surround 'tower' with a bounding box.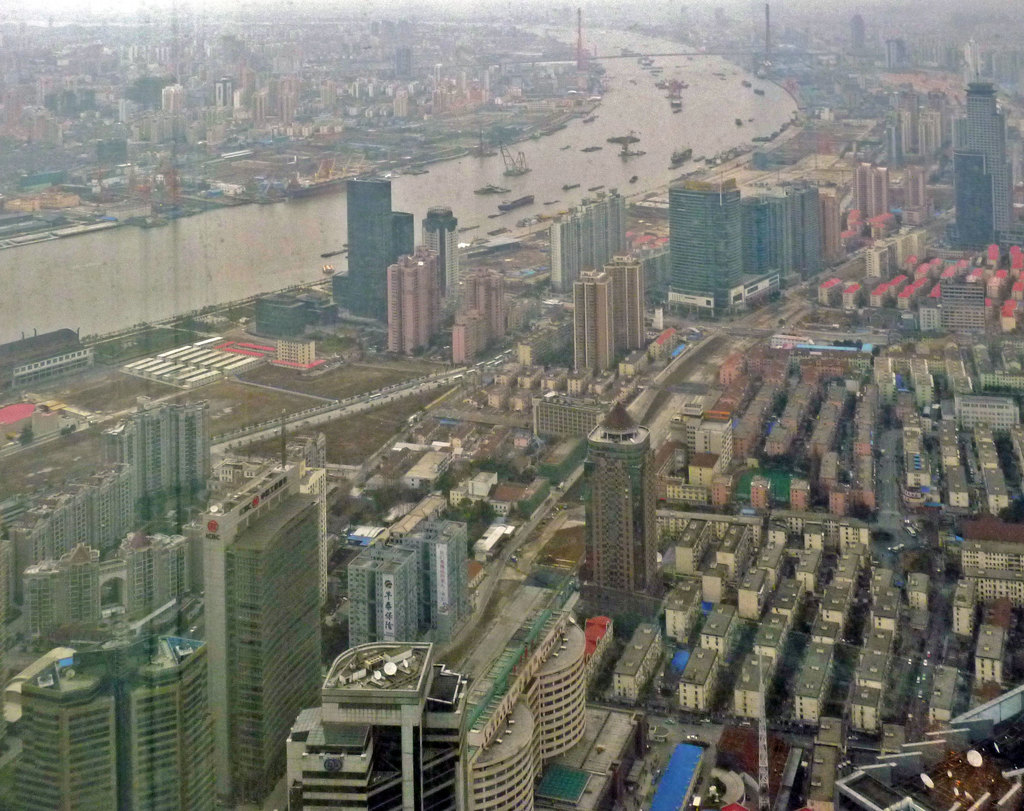
[left=665, top=177, right=736, bottom=316].
